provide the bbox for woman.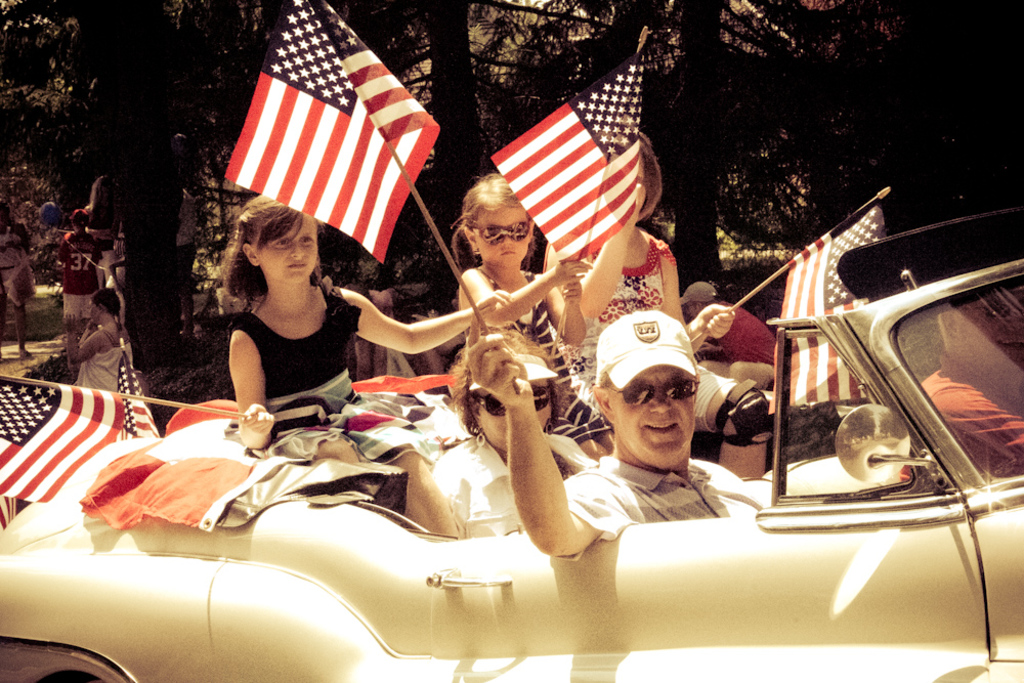
183, 224, 375, 428.
